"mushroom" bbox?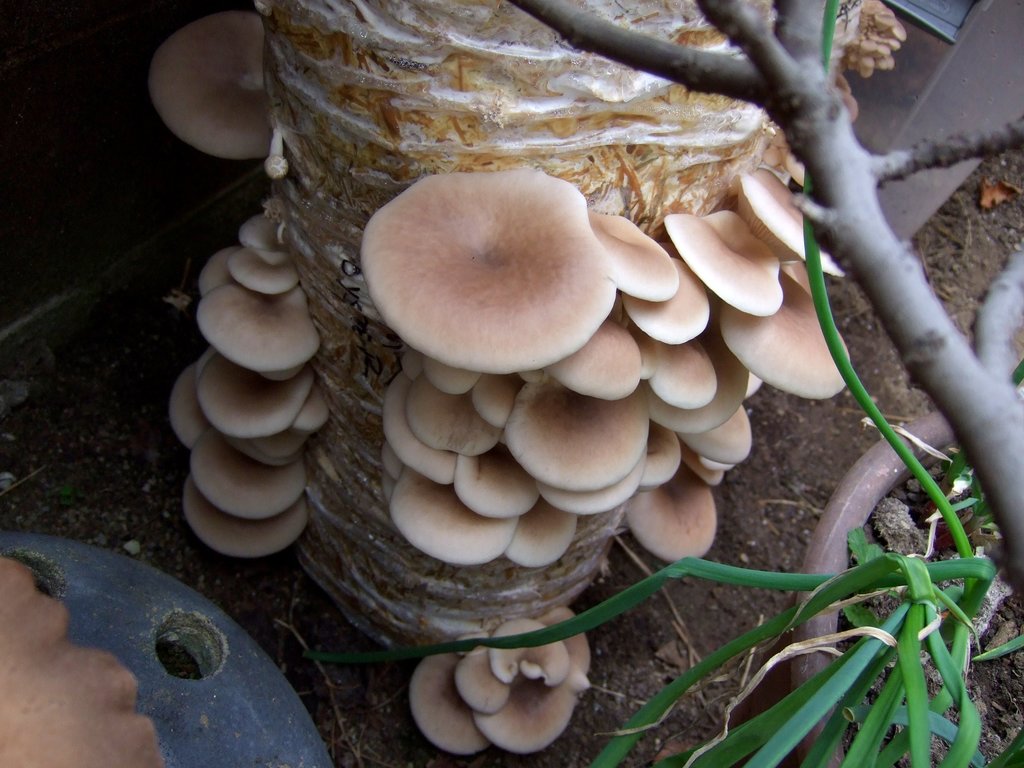
x1=403 y1=651 x2=497 y2=755
